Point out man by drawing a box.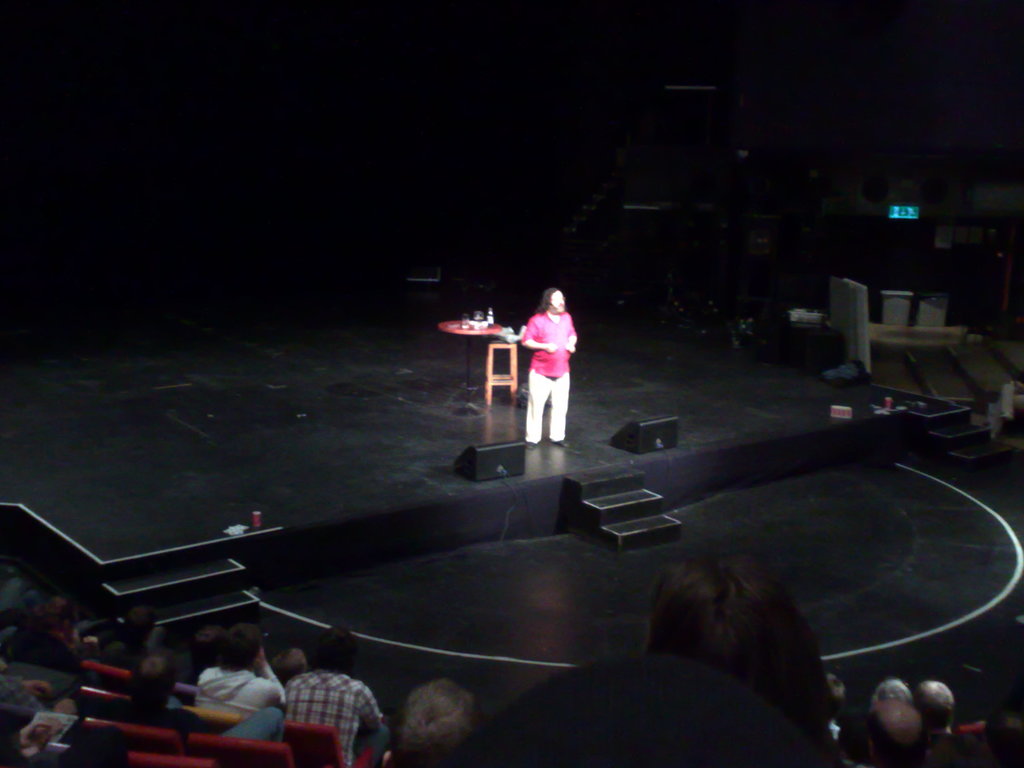
Rect(642, 554, 828, 741).
